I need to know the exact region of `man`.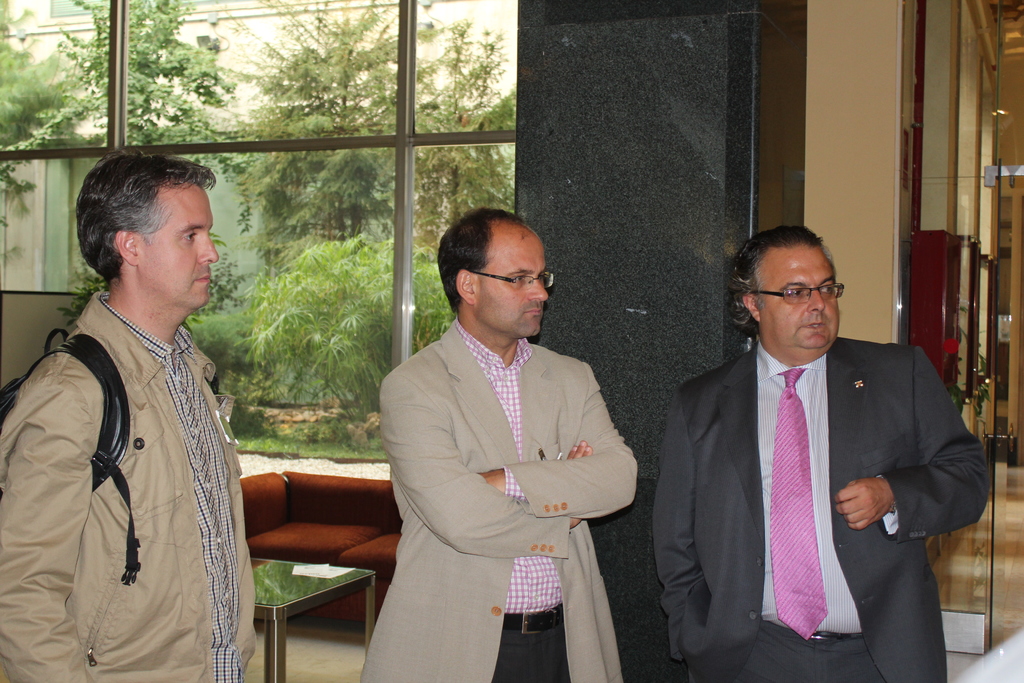
Region: bbox(650, 222, 995, 682).
